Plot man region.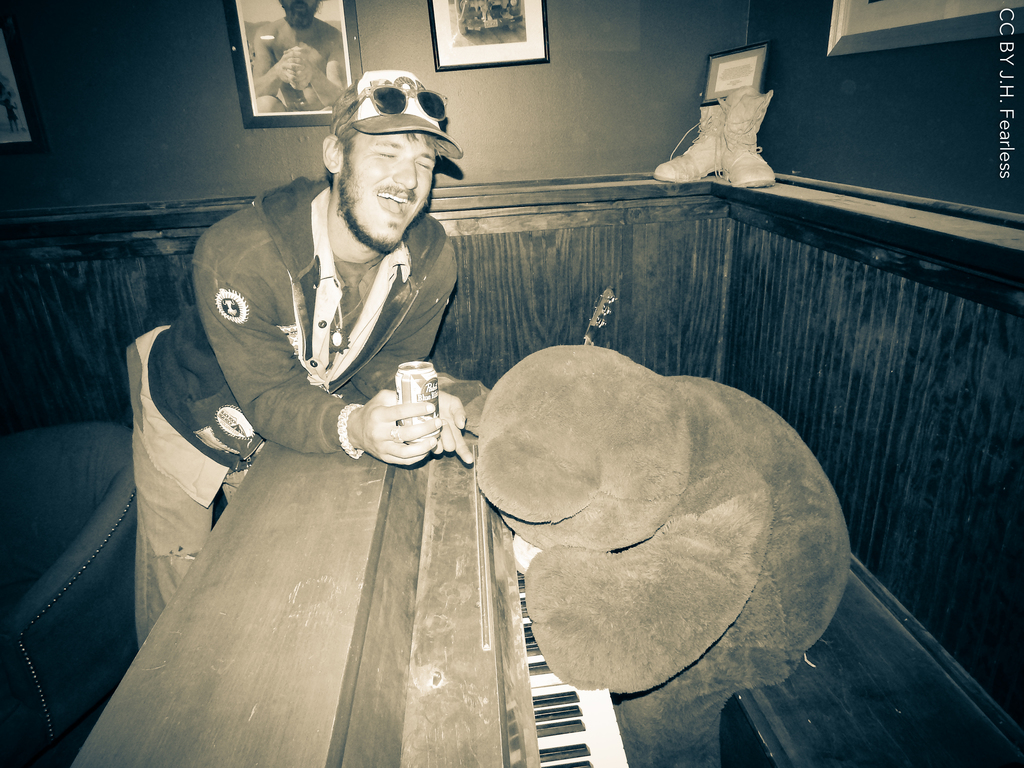
Plotted at <bbox>129, 66, 474, 641</bbox>.
